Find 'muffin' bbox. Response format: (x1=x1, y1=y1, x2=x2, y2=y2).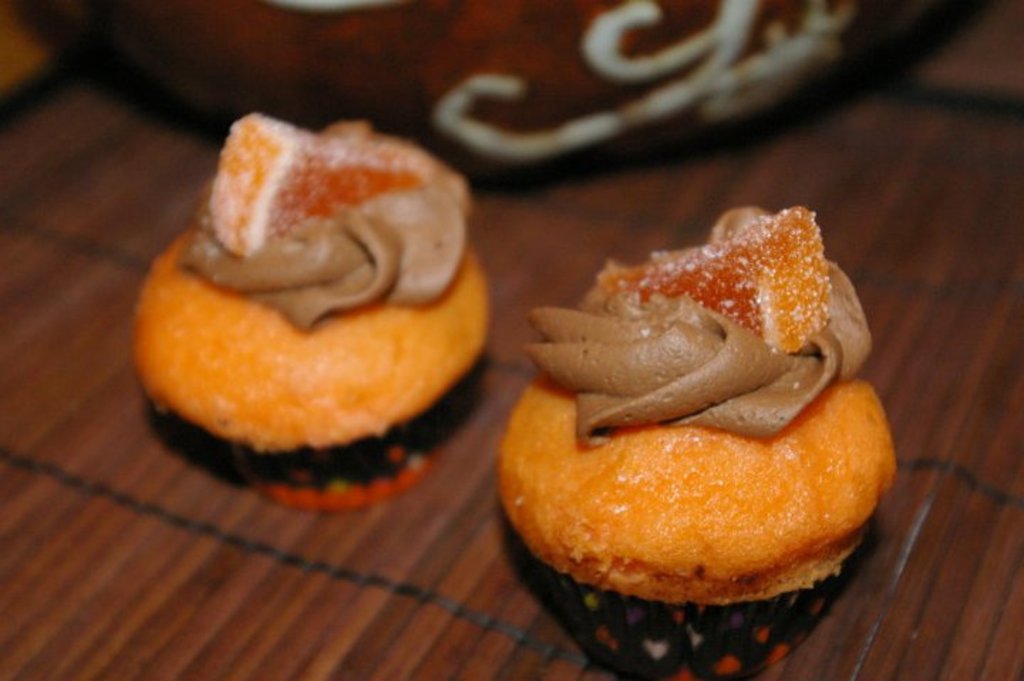
(x1=125, y1=114, x2=498, y2=513).
